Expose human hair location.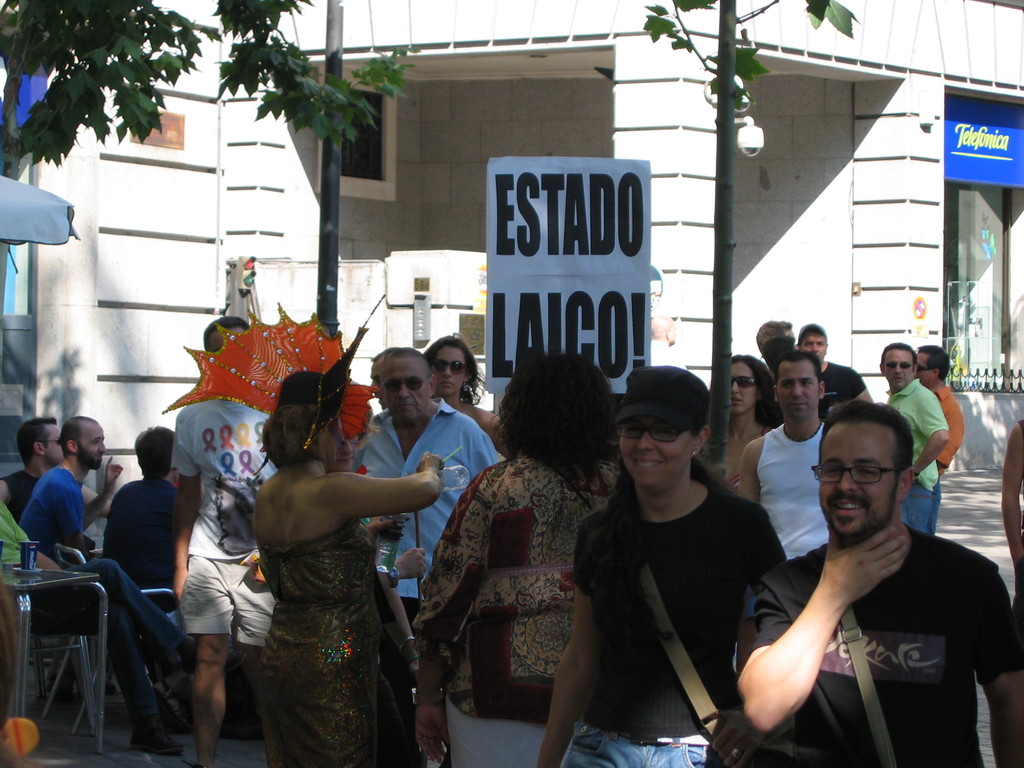
Exposed at l=754, t=318, r=791, b=352.
